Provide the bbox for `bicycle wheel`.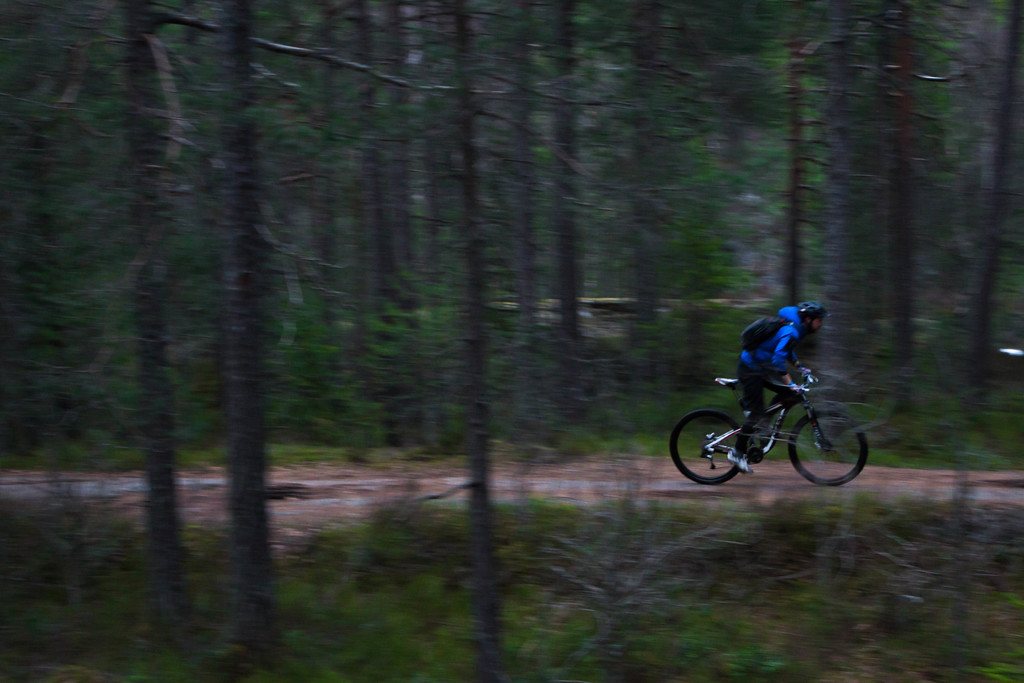
671,404,748,486.
